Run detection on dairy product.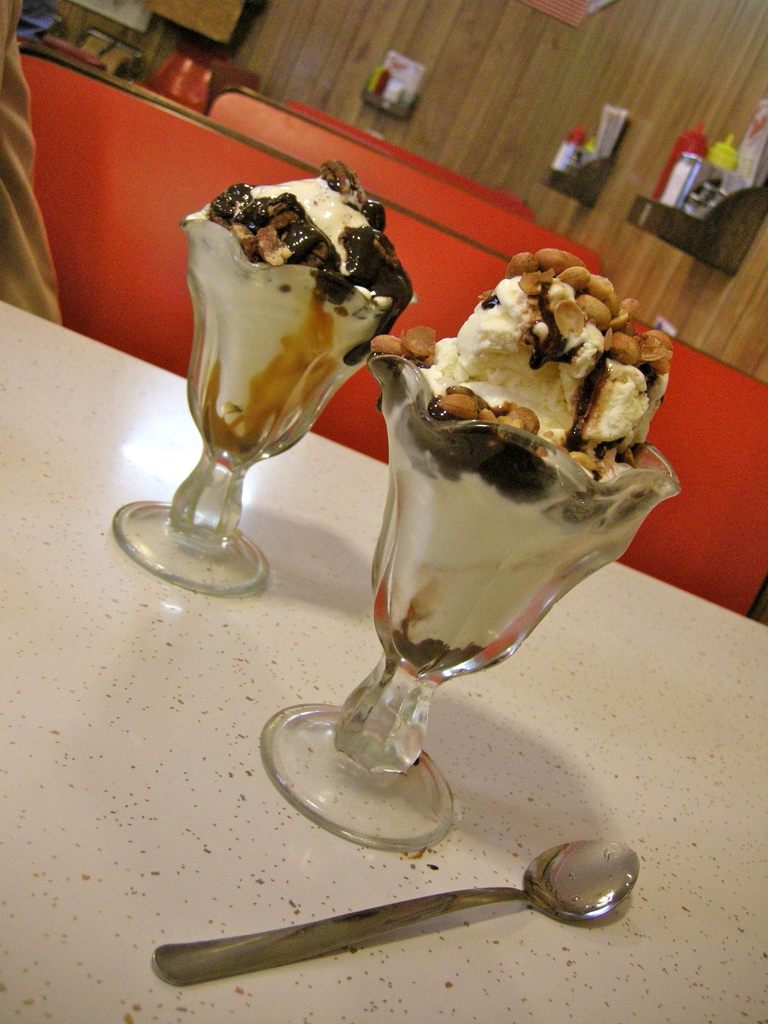
Result: crop(401, 262, 716, 500).
